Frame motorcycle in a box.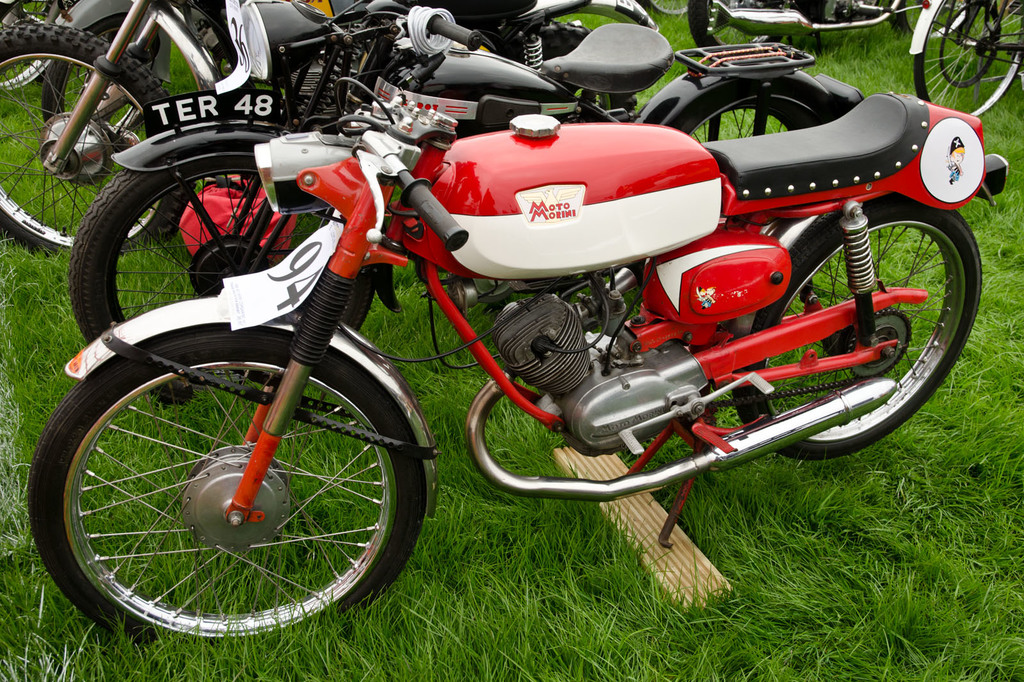
68,0,867,385.
